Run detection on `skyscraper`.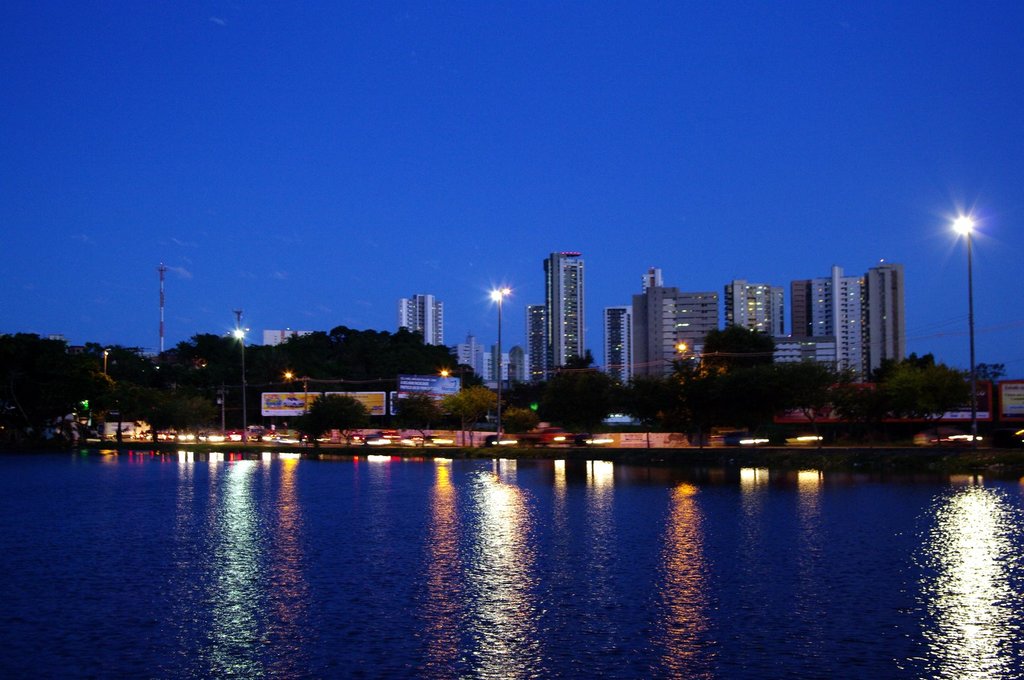
Result: select_region(400, 292, 449, 346).
